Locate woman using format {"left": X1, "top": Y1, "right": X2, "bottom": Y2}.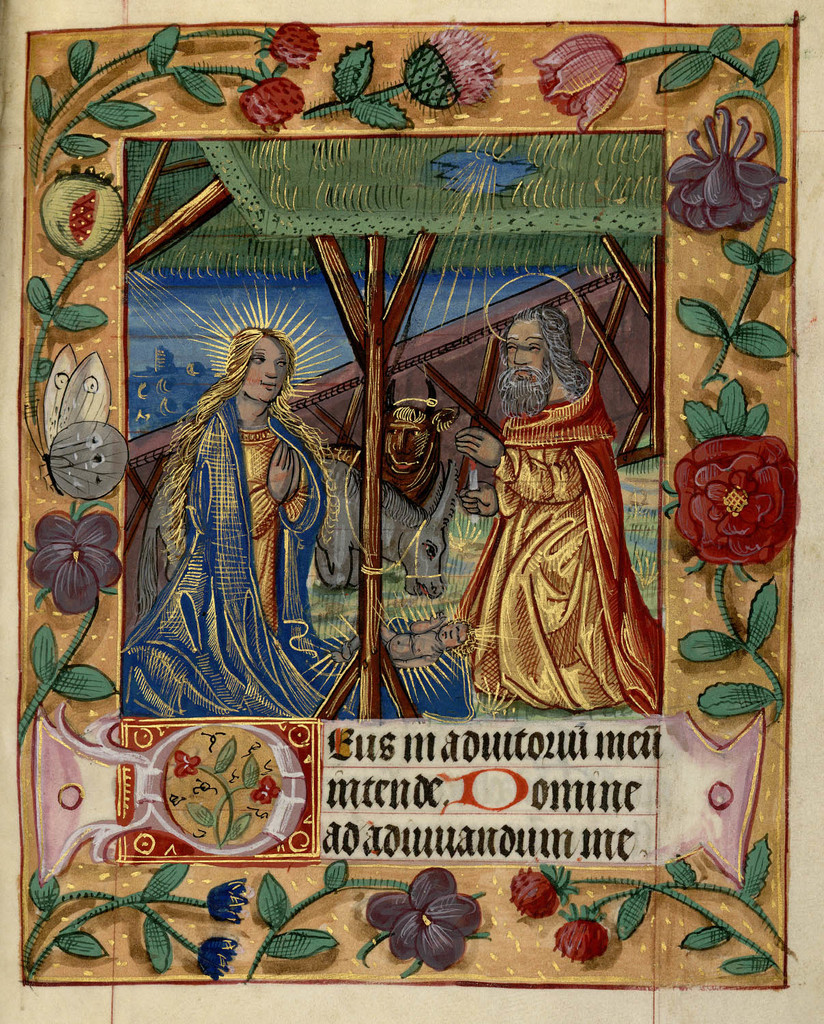
{"left": 120, "top": 315, "right": 337, "bottom": 715}.
